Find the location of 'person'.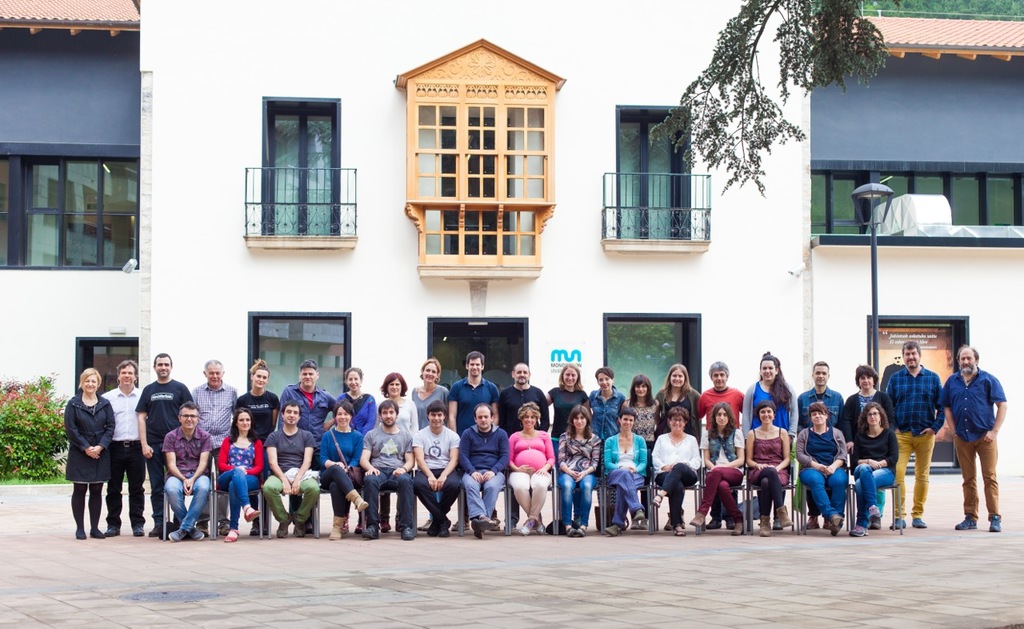
Location: Rect(698, 361, 748, 531).
